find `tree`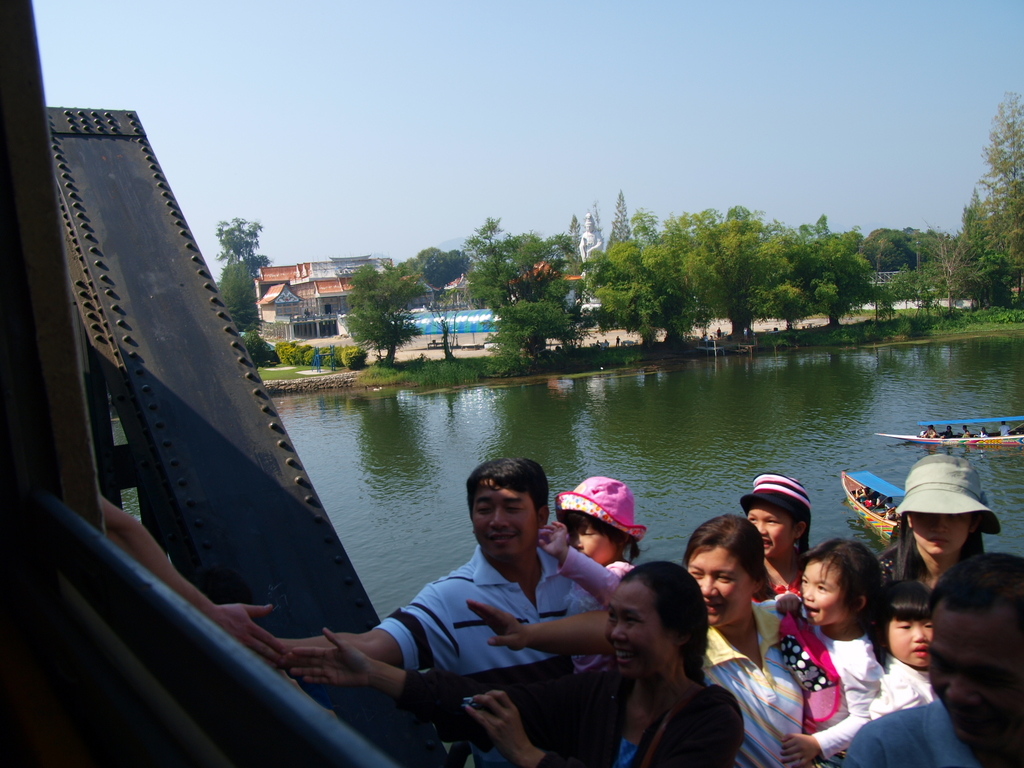
detection(210, 206, 266, 336)
